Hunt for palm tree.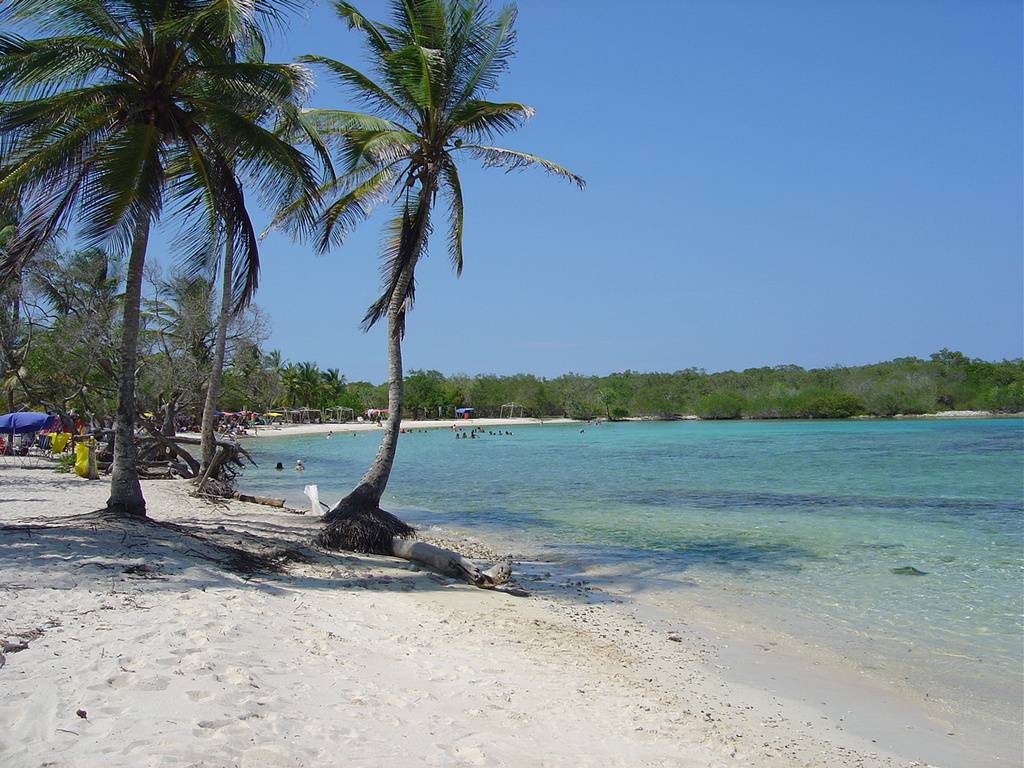
Hunted down at box=[120, 270, 216, 442].
